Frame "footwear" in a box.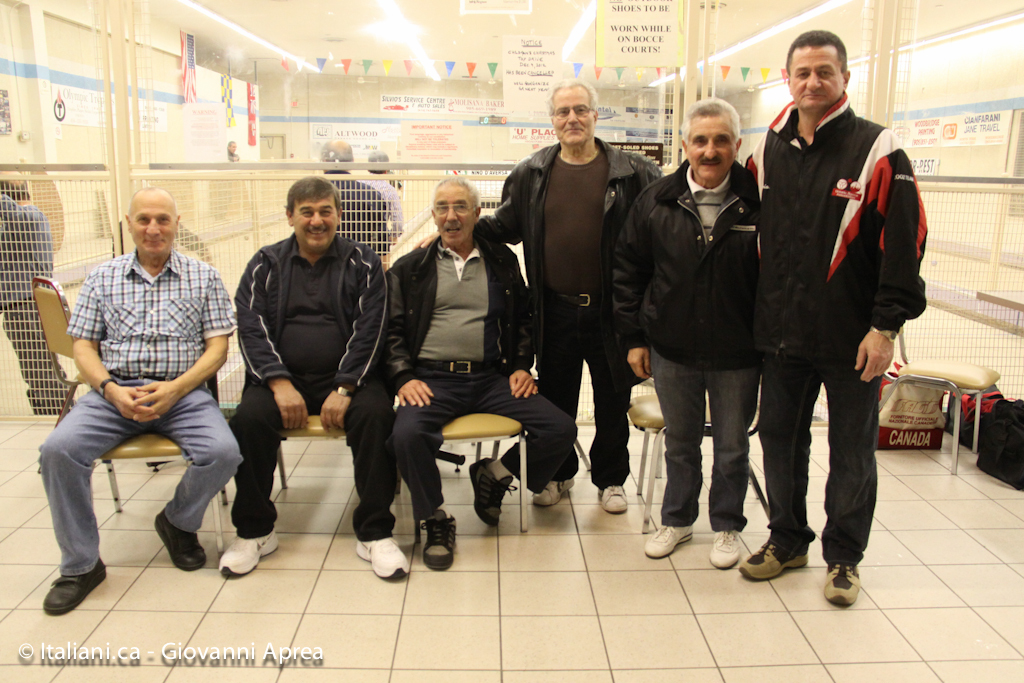
{"x1": 737, "y1": 521, "x2": 812, "y2": 585}.
